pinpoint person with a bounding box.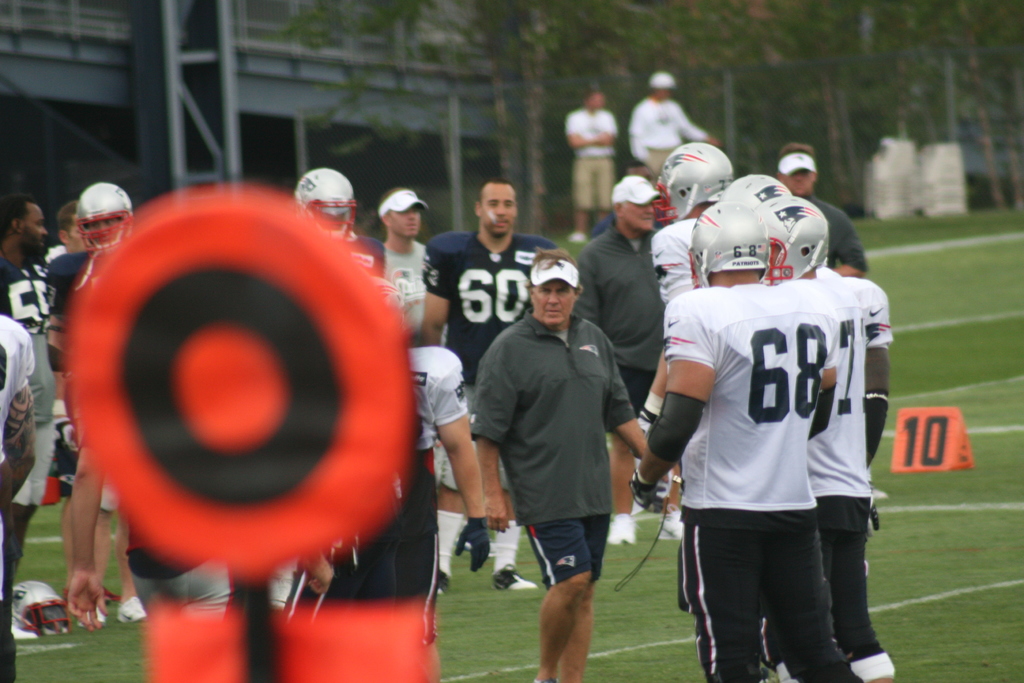
x1=630 y1=213 x2=714 y2=603.
